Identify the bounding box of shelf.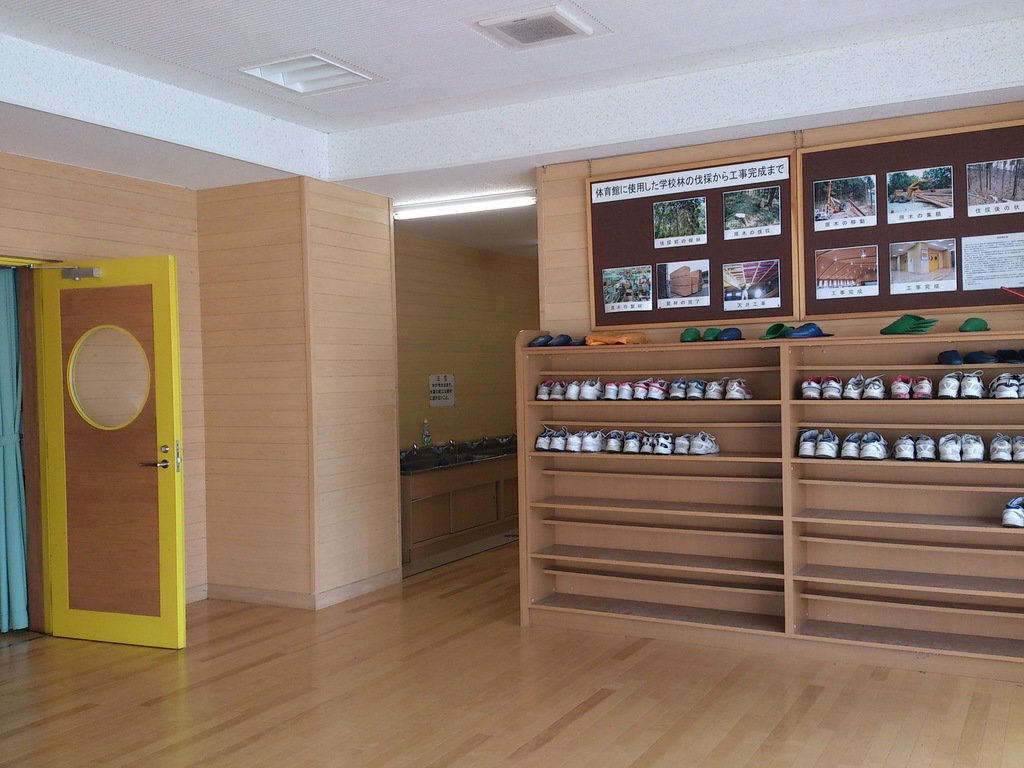
{"left": 496, "top": 178, "right": 1023, "bottom": 593}.
